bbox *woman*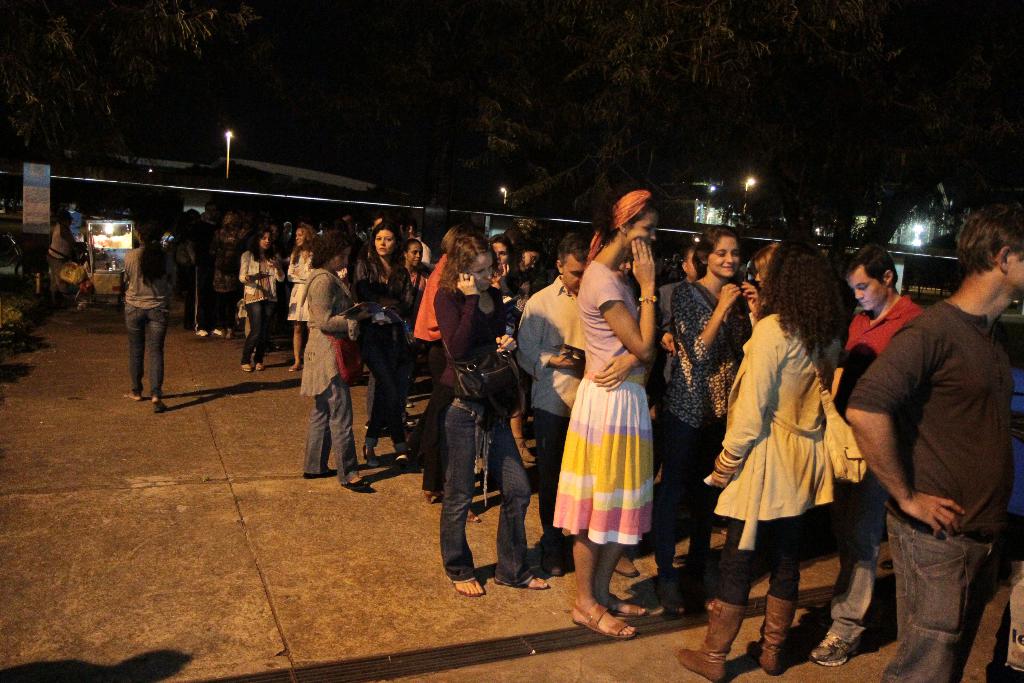
(x1=124, y1=224, x2=176, y2=410)
